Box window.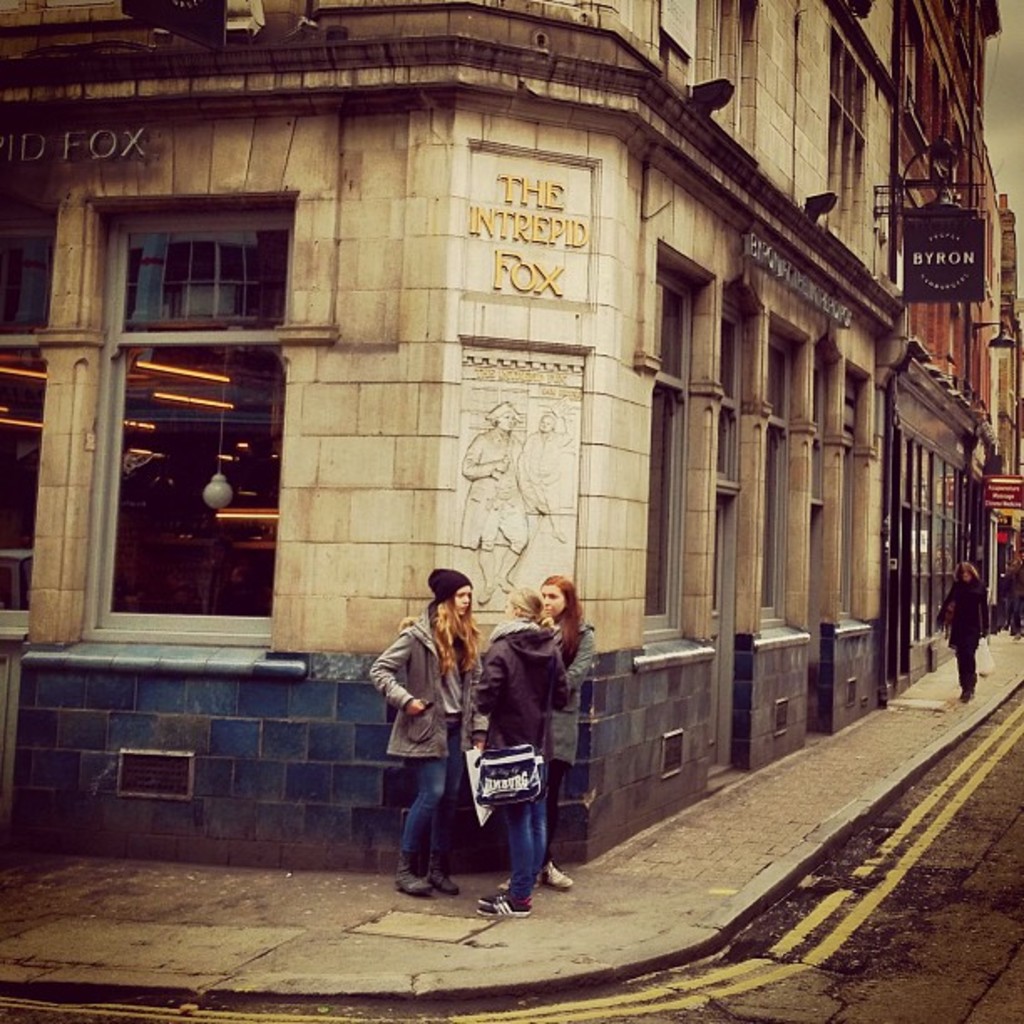
(x1=818, y1=32, x2=865, y2=238).
